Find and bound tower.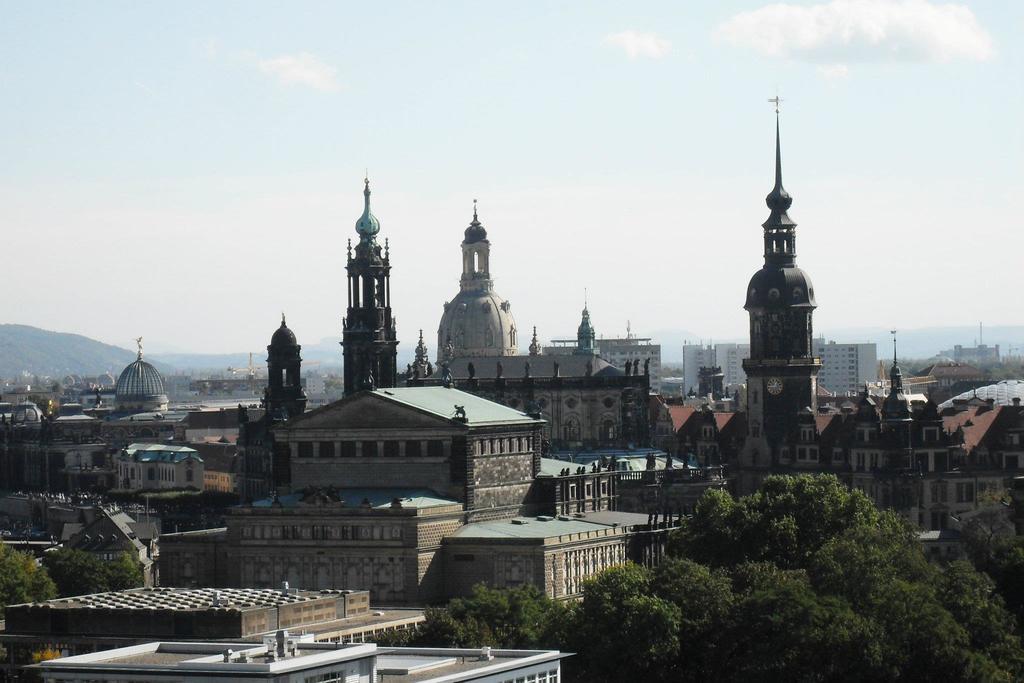
Bound: Rect(566, 301, 628, 382).
